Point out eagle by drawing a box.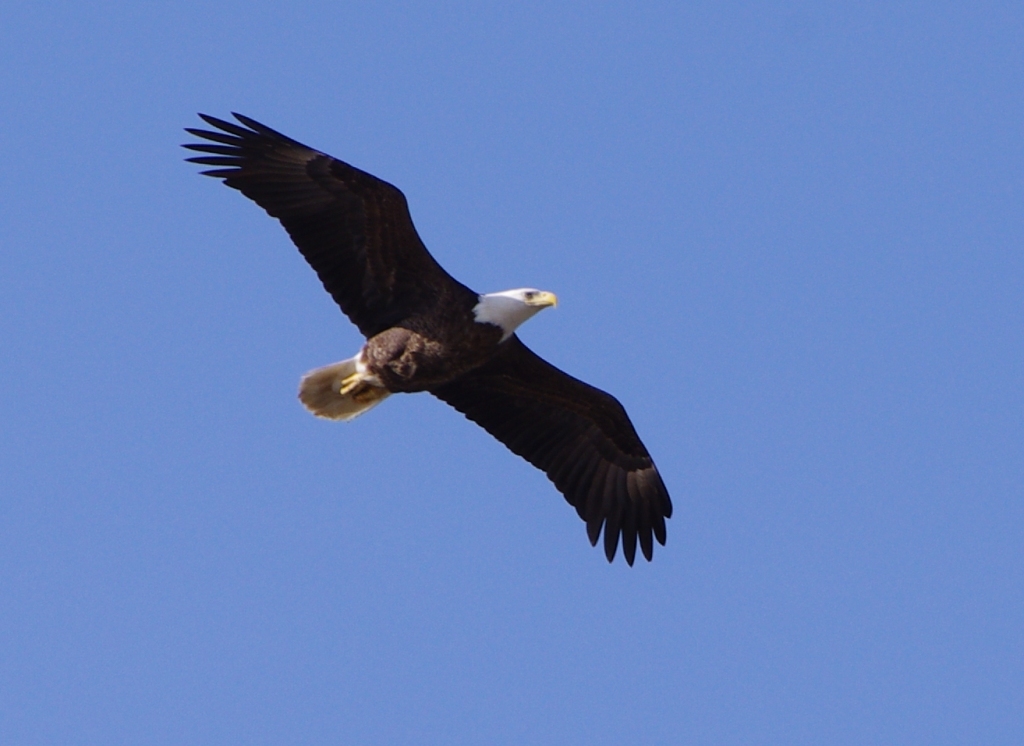
box(184, 112, 673, 567).
